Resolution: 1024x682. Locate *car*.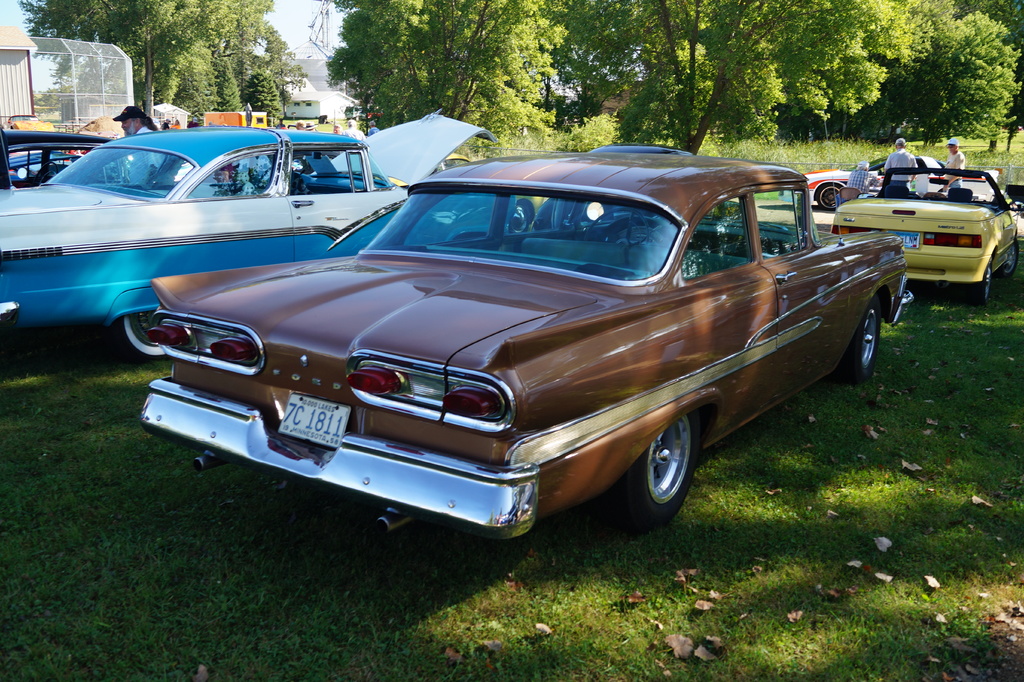
box(134, 149, 918, 550).
